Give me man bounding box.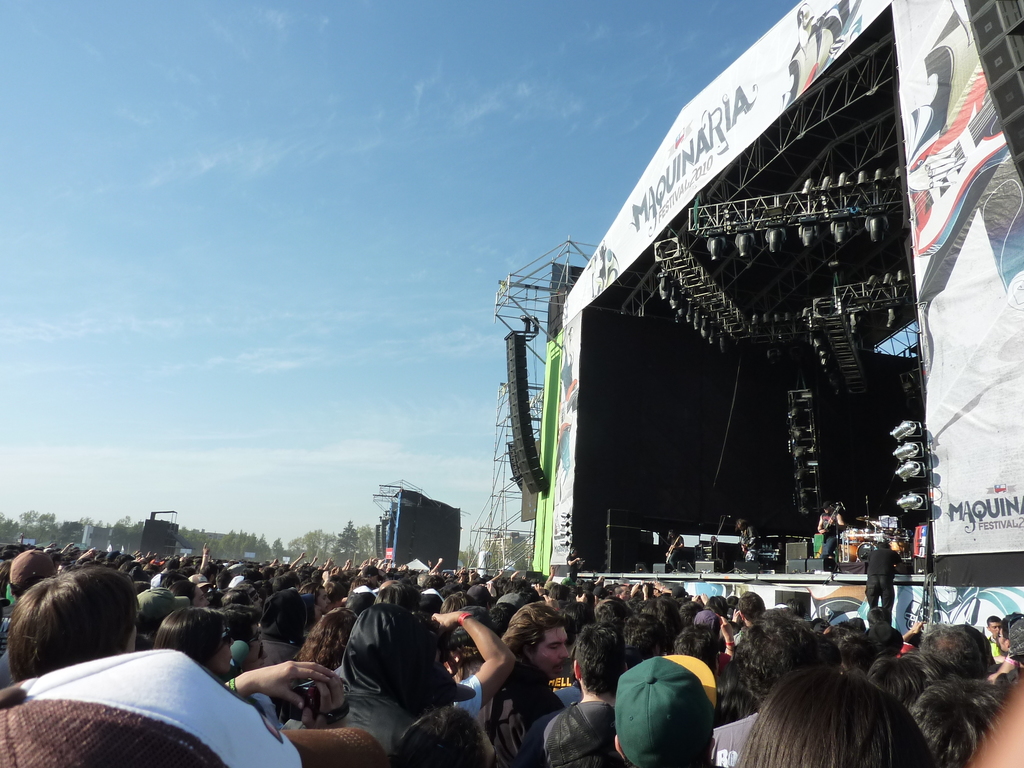
(x1=475, y1=603, x2=569, y2=767).
